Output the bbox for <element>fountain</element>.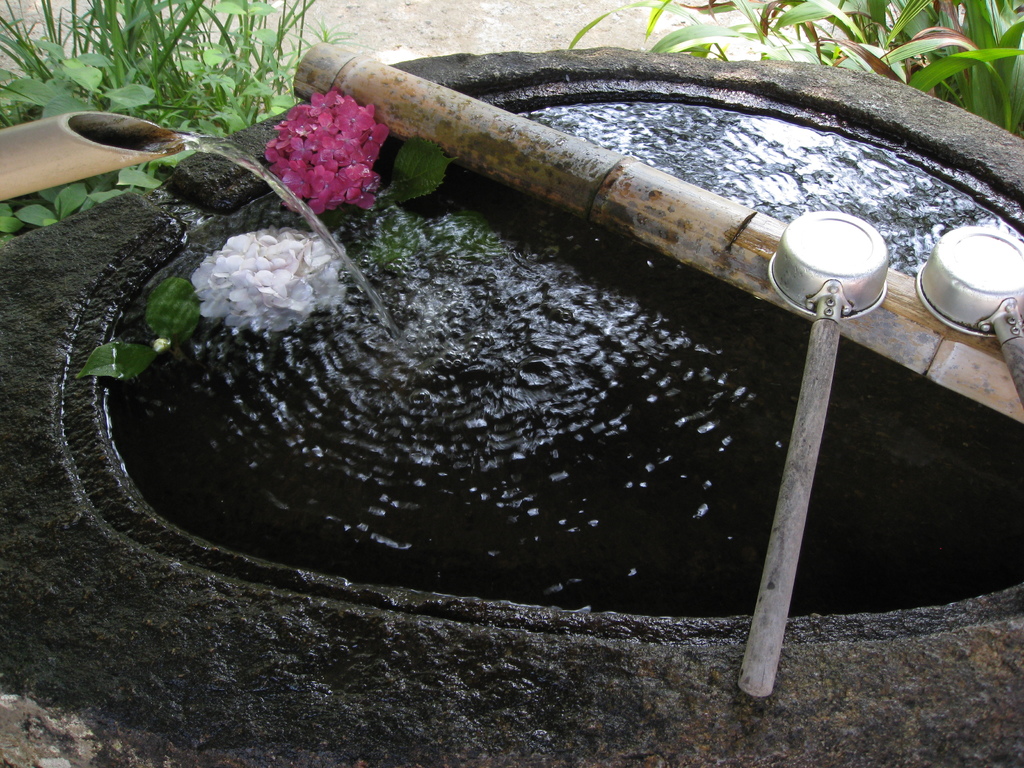
(x1=1, y1=40, x2=1023, y2=760).
